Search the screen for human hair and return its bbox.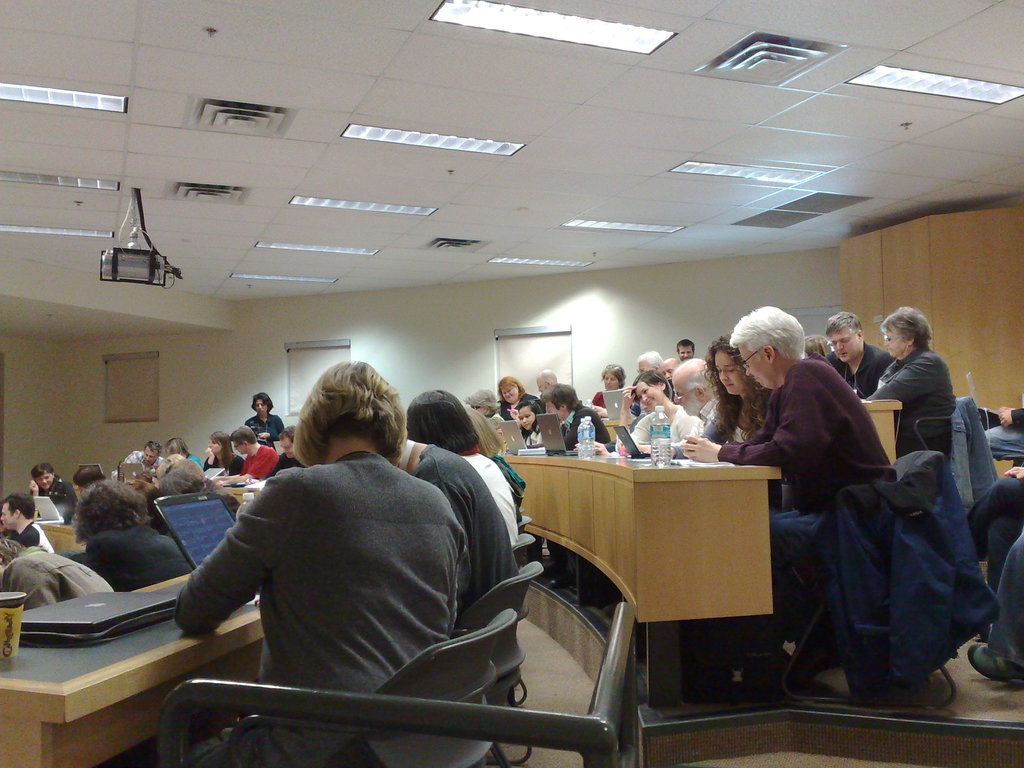
Found: bbox=[708, 336, 769, 442].
